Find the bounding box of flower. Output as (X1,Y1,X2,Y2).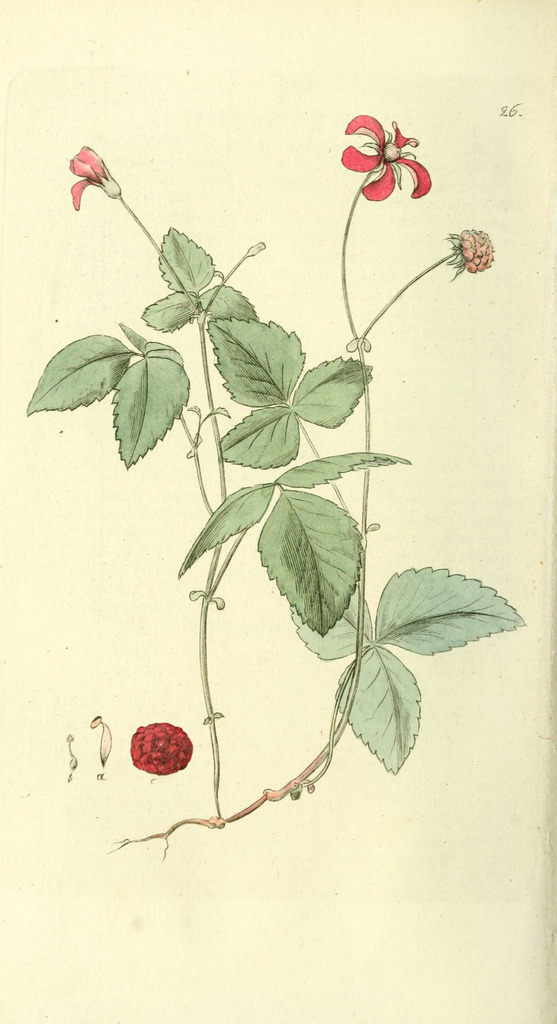
(129,719,195,776).
